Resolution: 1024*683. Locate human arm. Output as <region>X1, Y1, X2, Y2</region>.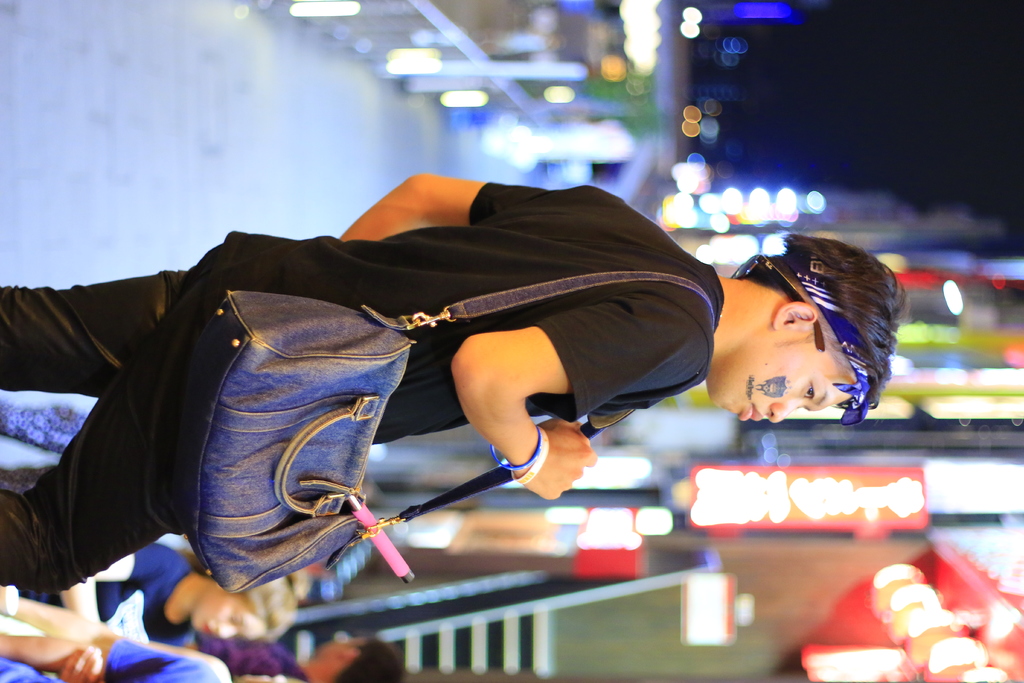
<region>333, 173, 545, 240</region>.
